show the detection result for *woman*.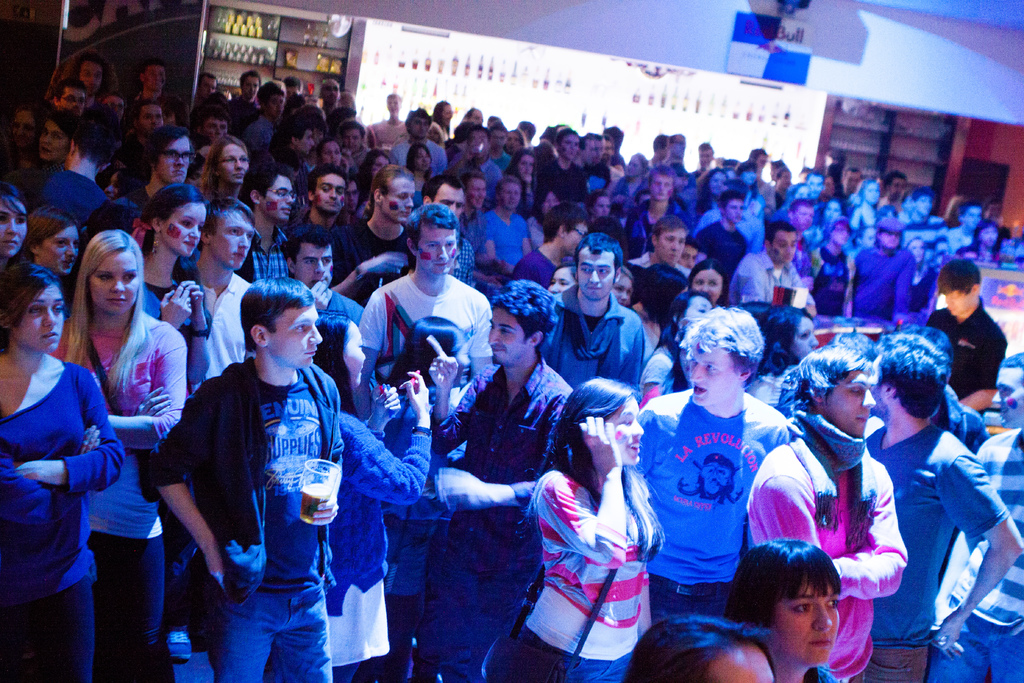
bbox(501, 147, 534, 218).
